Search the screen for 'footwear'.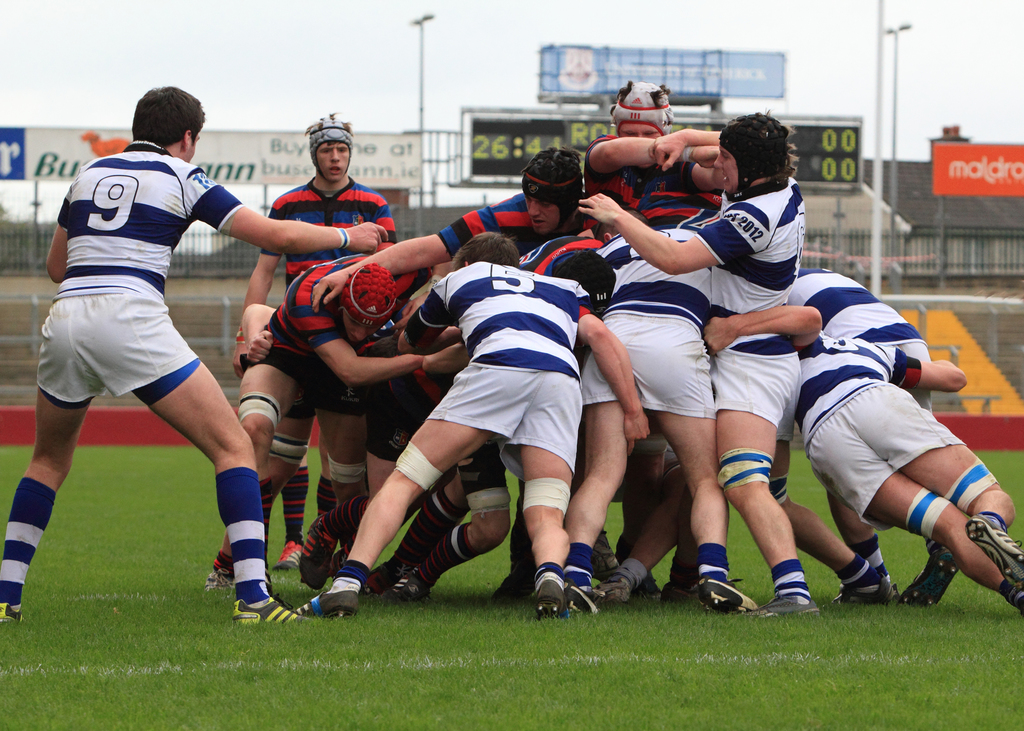
Found at BBox(233, 593, 307, 623).
